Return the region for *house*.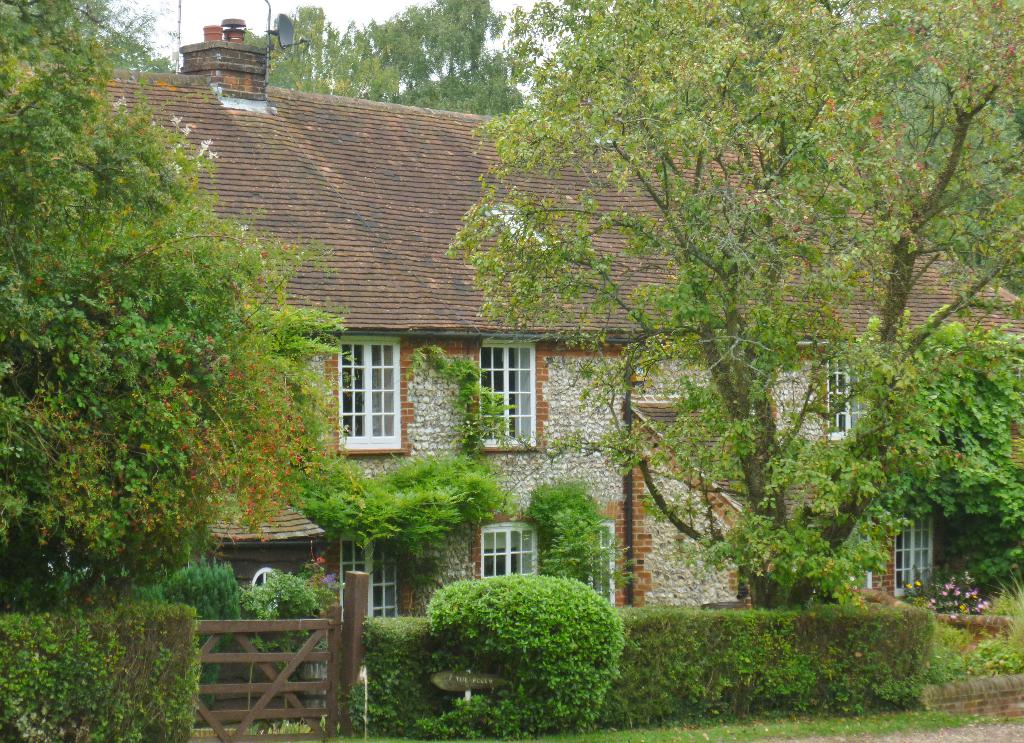
x1=127, y1=51, x2=948, y2=676.
